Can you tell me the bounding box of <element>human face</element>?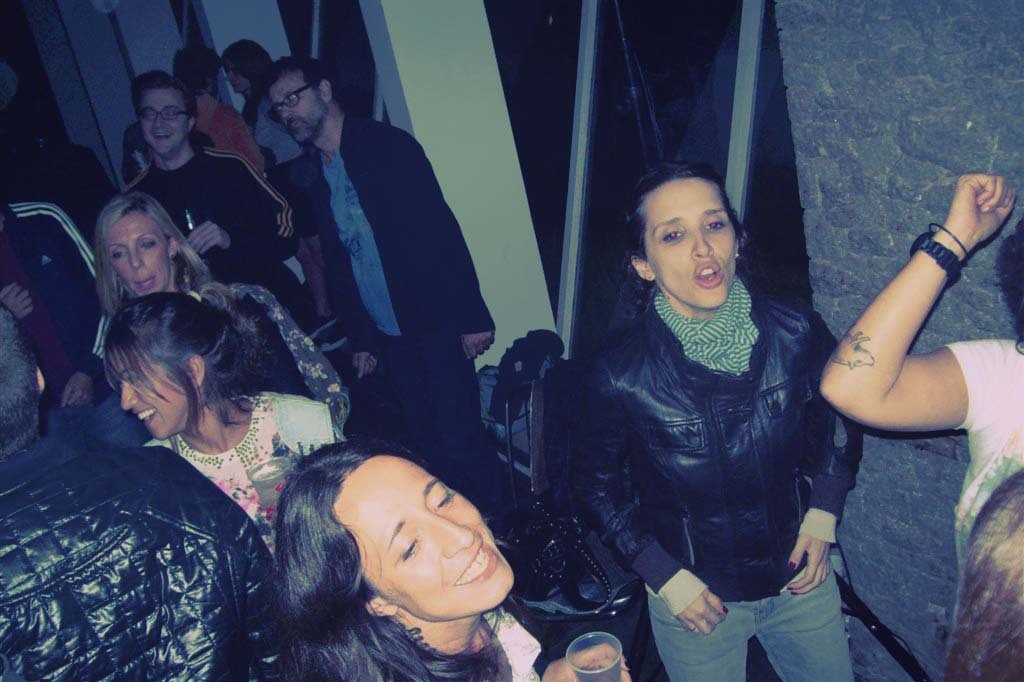
{"left": 101, "top": 213, "right": 173, "bottom": 289}.
